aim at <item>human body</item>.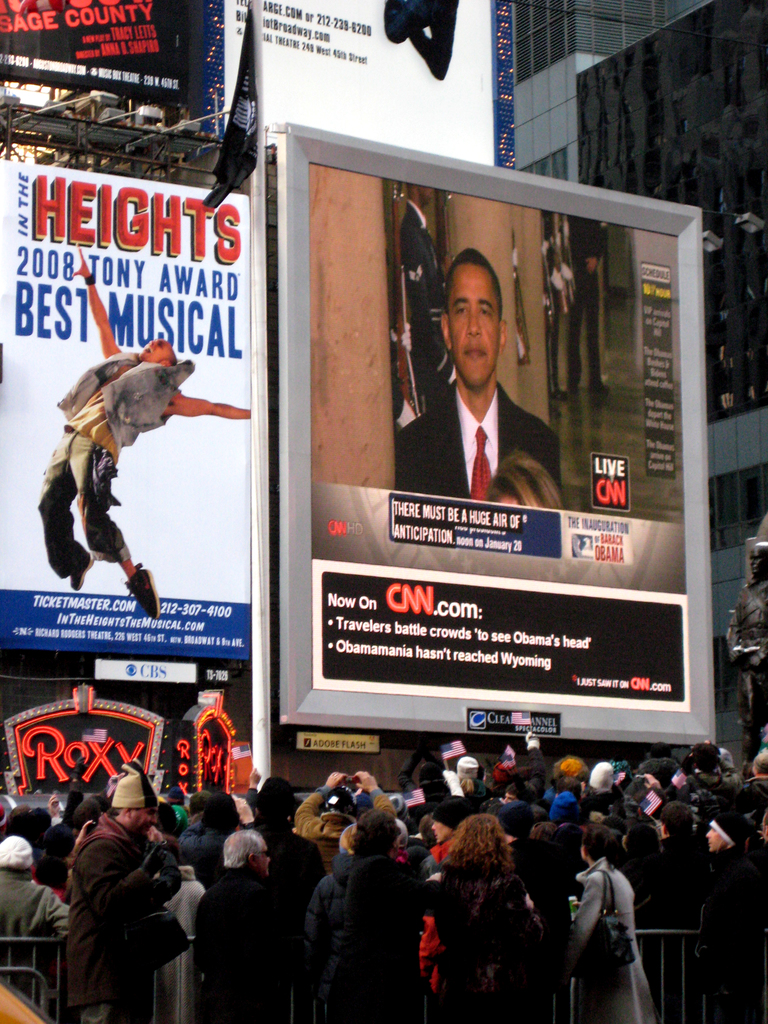
Aimed at Rect(26, 248, 252, 619).
